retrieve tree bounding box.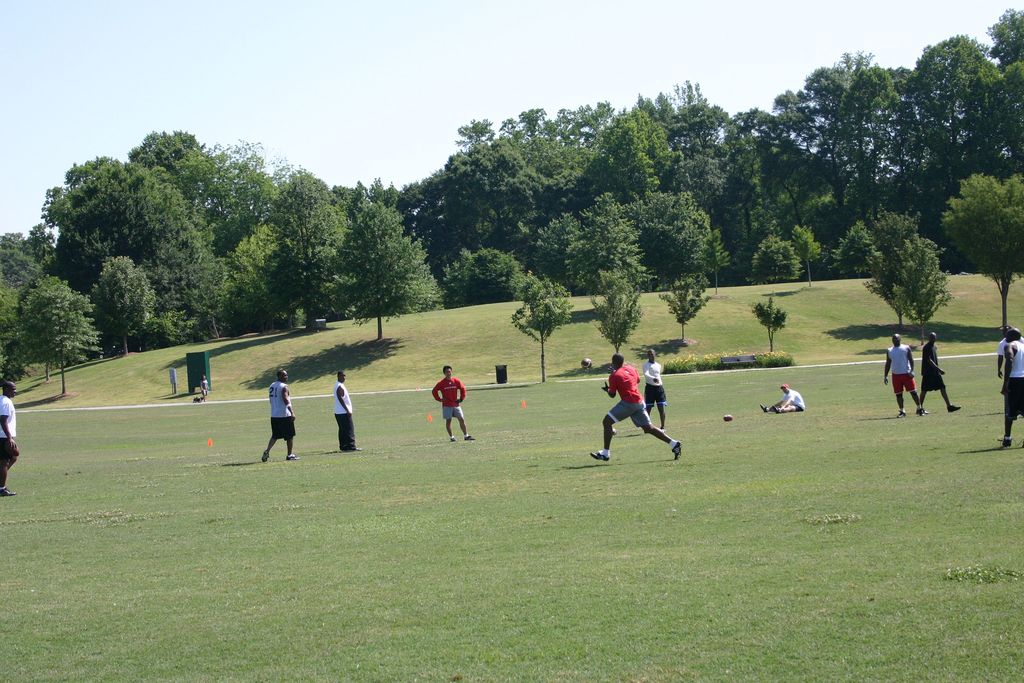
Bounding box: (left=872, top=231, right=950, bottom=341).
